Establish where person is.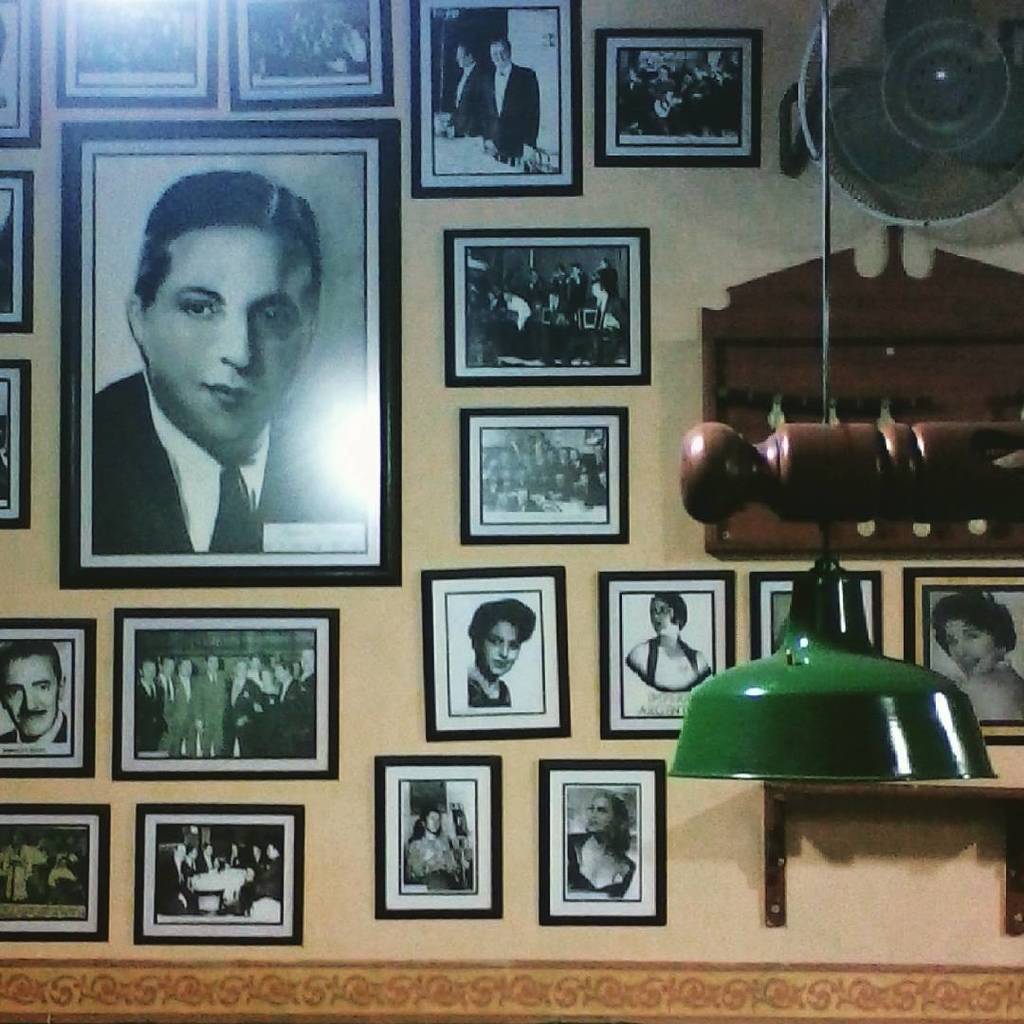
Established at <bbox>923, 588, 1023, 725</bbox>.
